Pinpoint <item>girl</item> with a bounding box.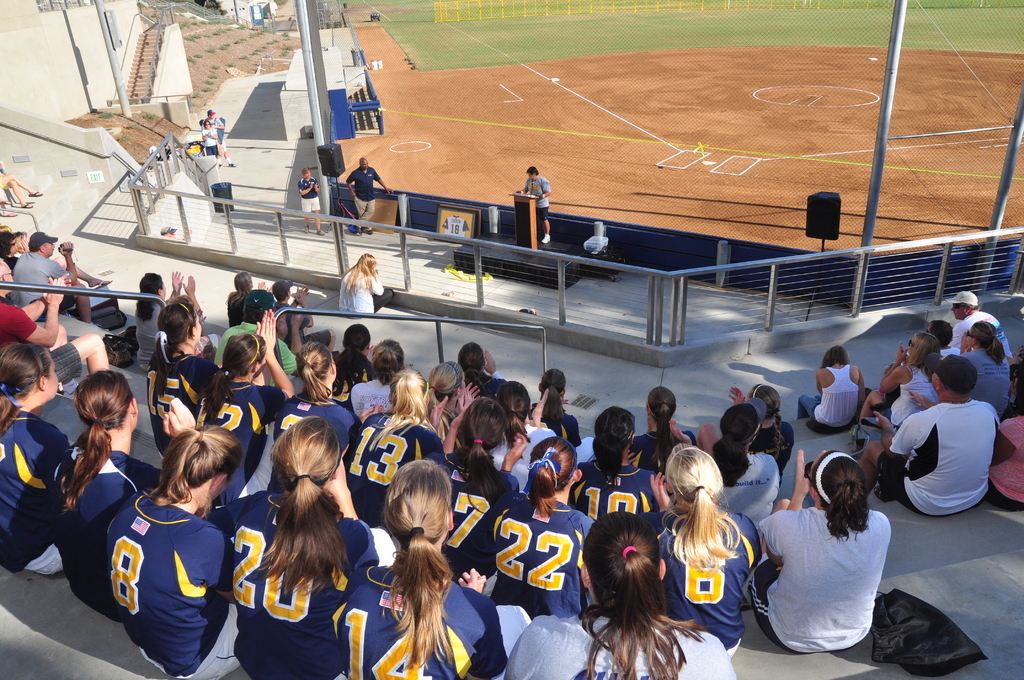
box(954, 320, 1015, 413).
